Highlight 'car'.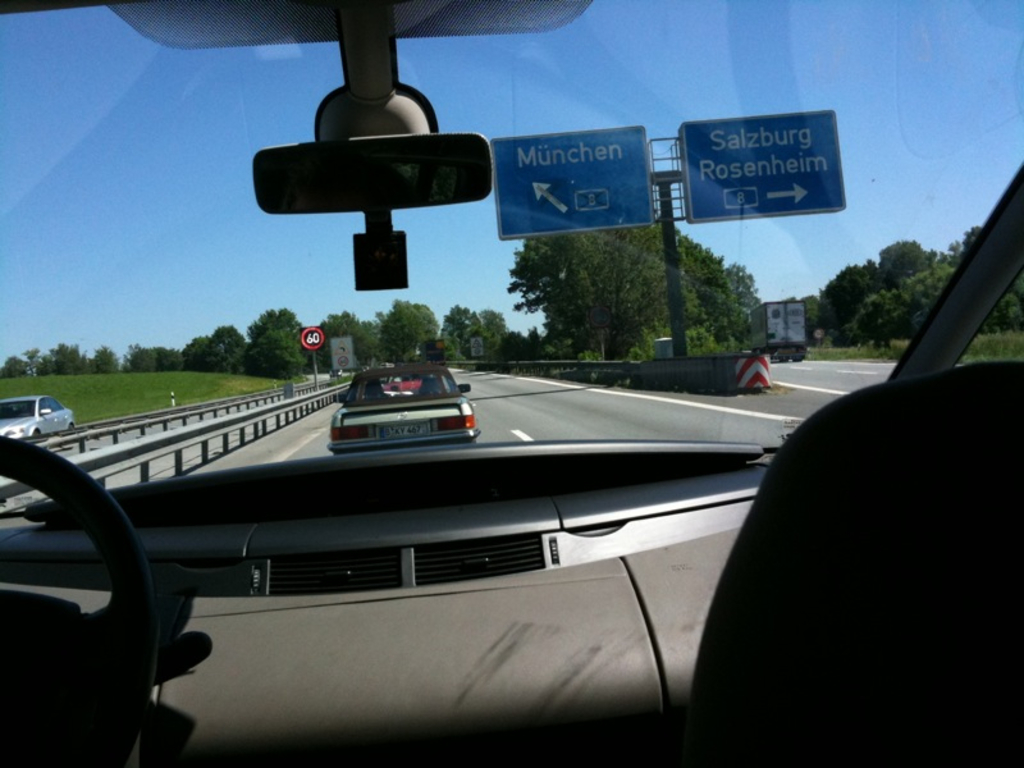
Highlighted region: crop(328, 361, 480, 457).
